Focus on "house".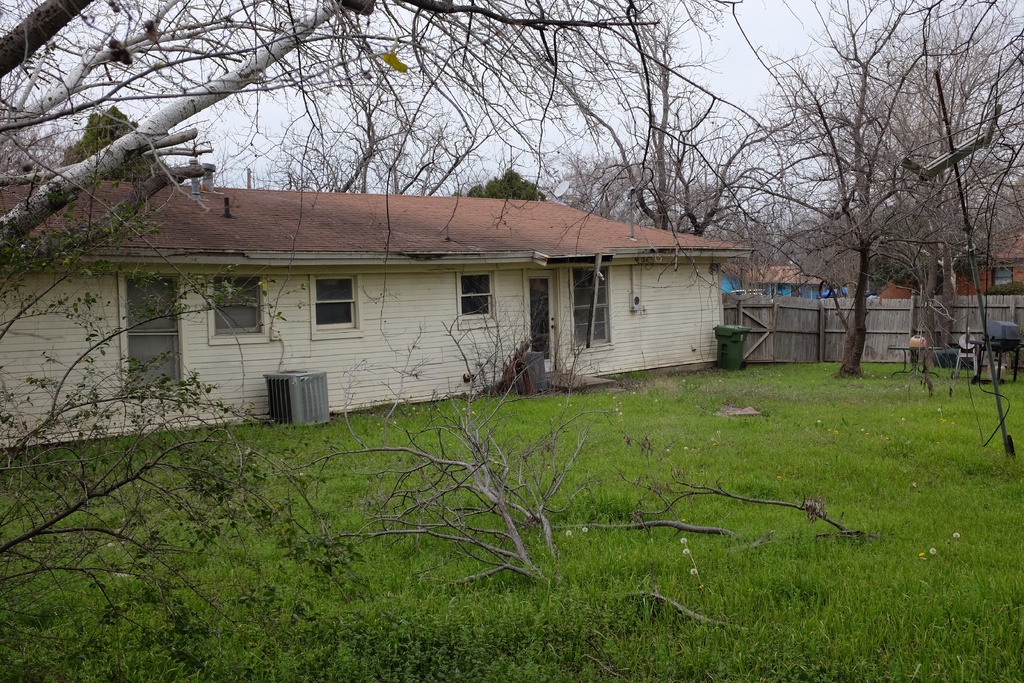
Focused at (876,250,1023,299).
